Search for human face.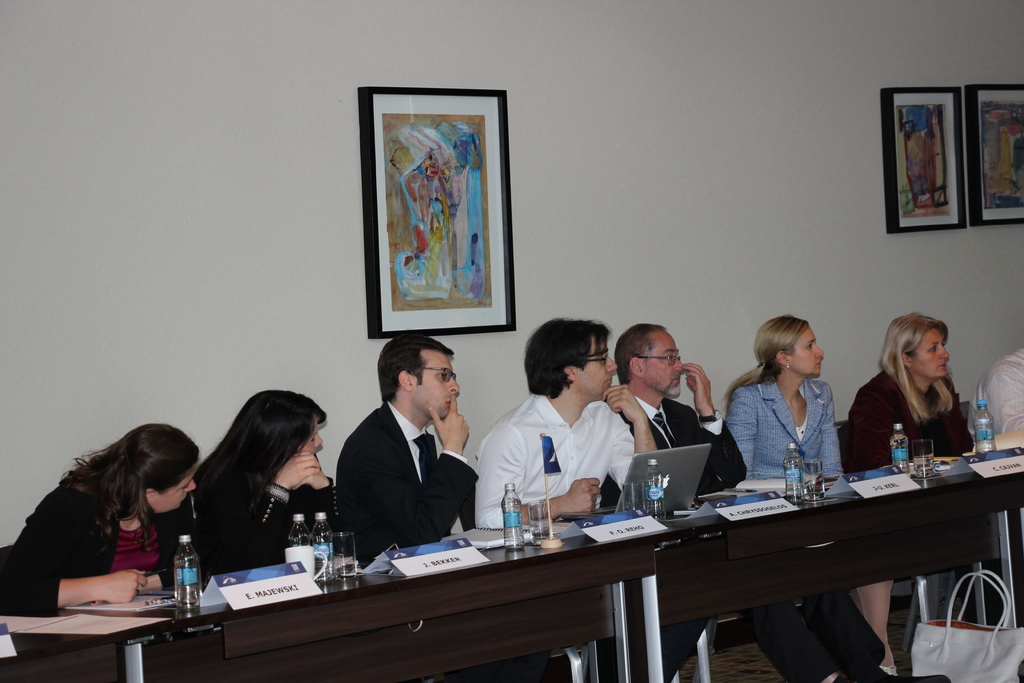
Found at <box>913,329,949,374</box>.
